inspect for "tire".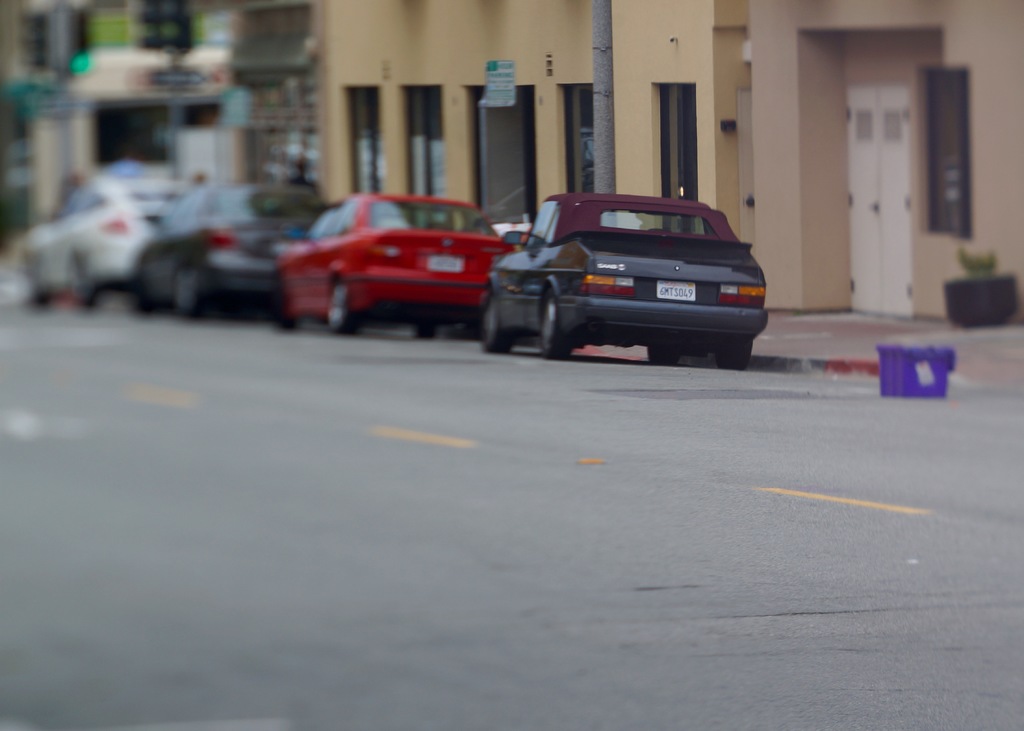
Inspection: l=479, t=289, r=518, b=355.
